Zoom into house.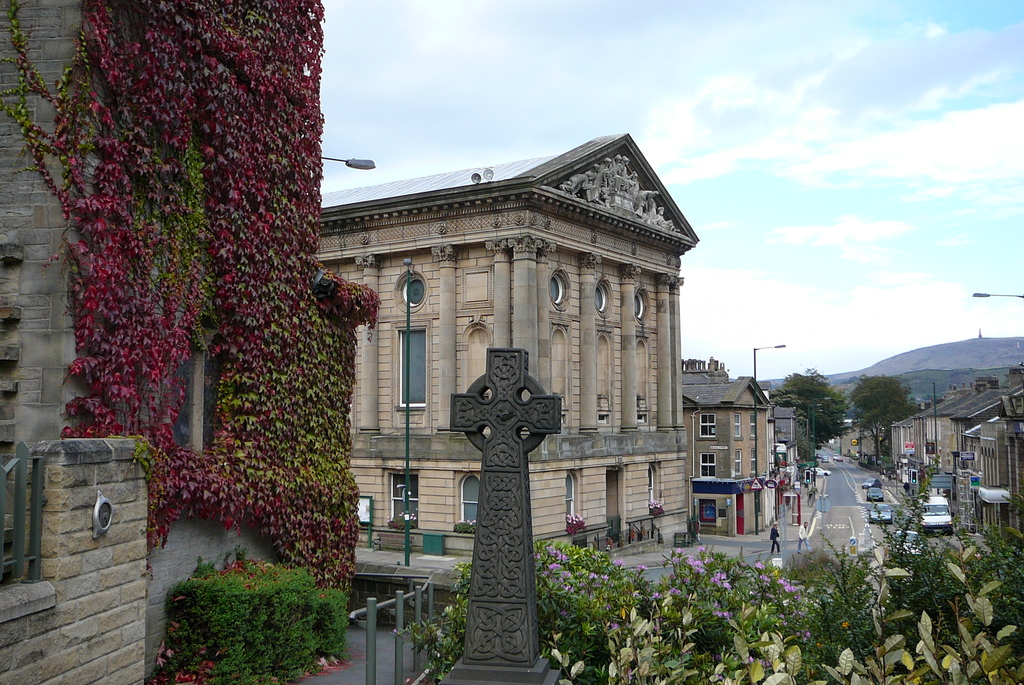
Zoom target: l=0, t=3, r=346, b=684.
